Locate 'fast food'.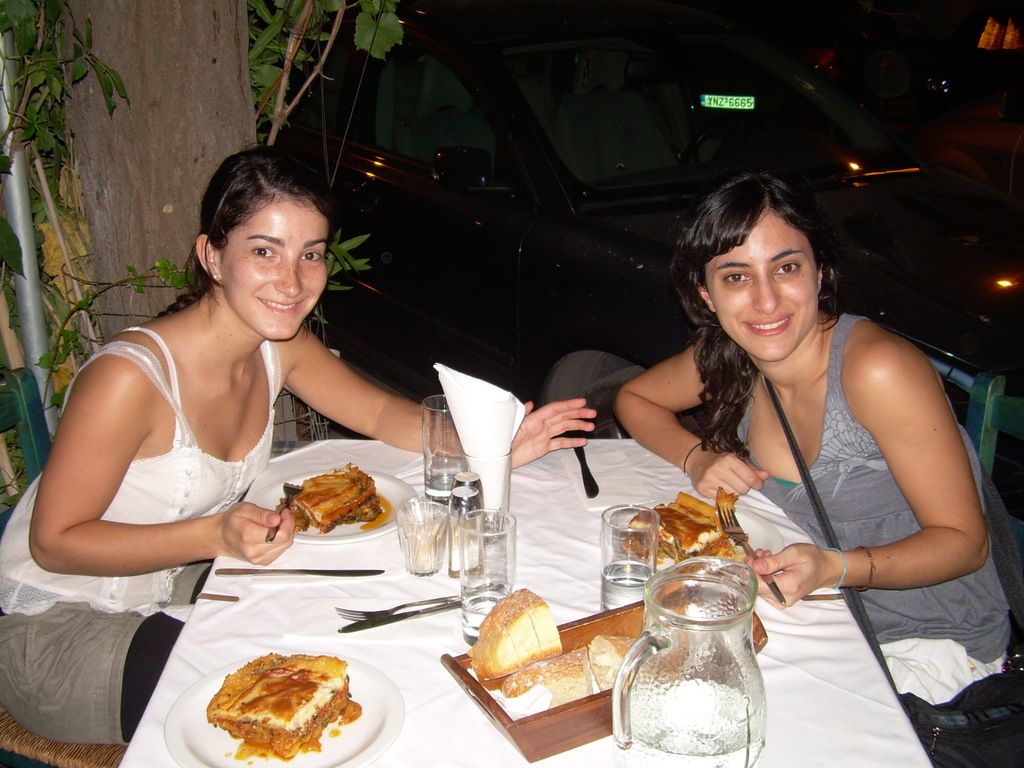
Bounding box: bbox=(209, 647, 353, 758).
